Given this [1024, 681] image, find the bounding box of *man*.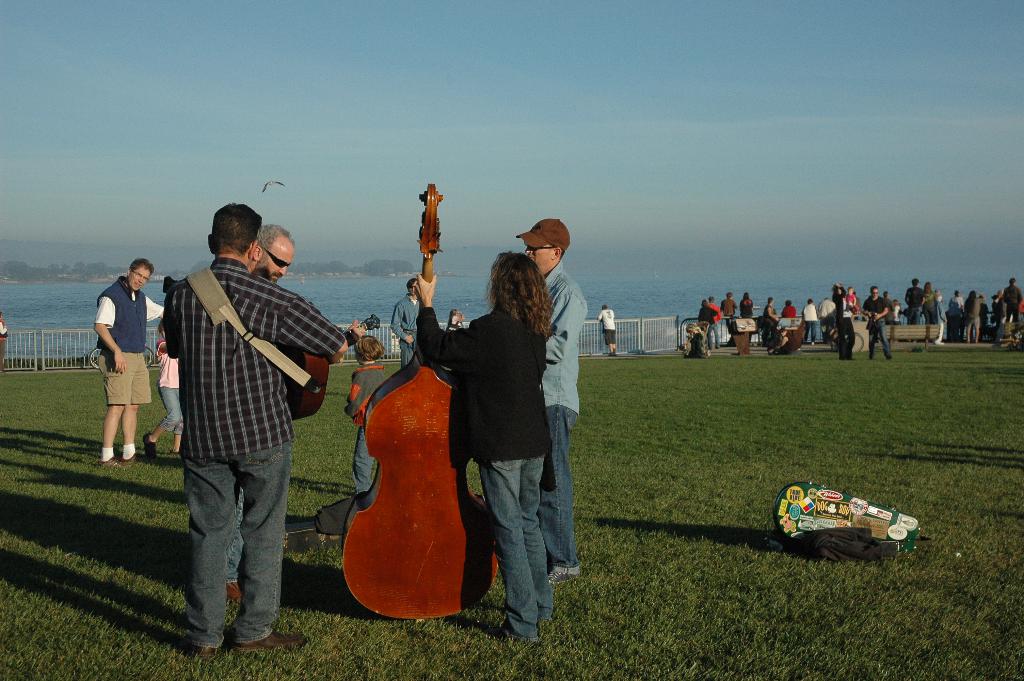
l=92, t=257, r=165, b=468.
